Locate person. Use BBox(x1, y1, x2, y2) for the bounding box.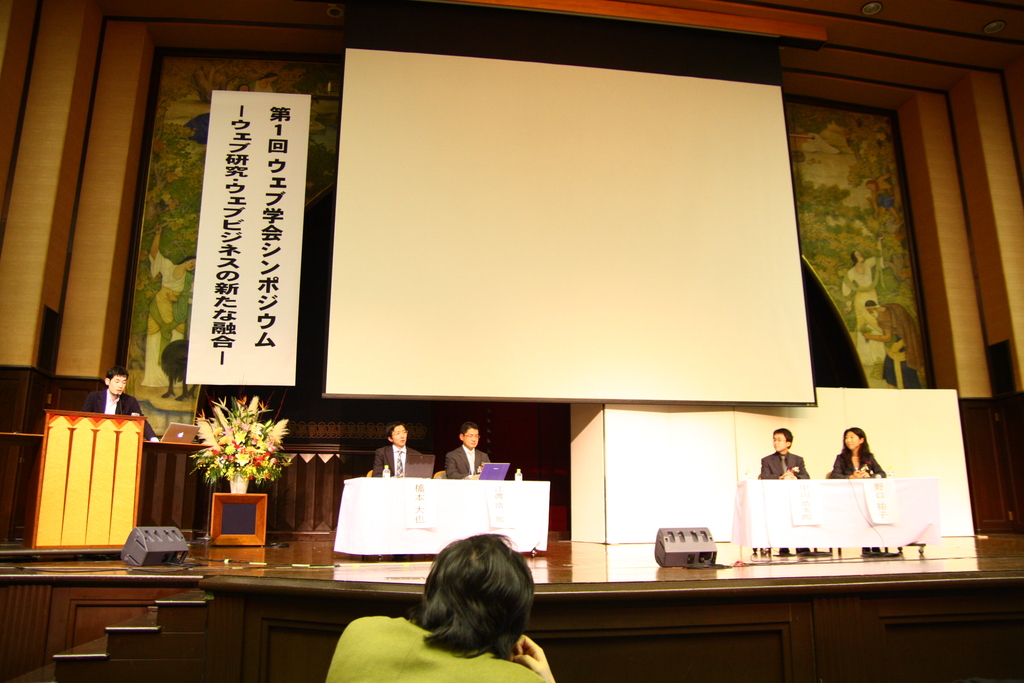
BBox(371, 422, 417, 479).
